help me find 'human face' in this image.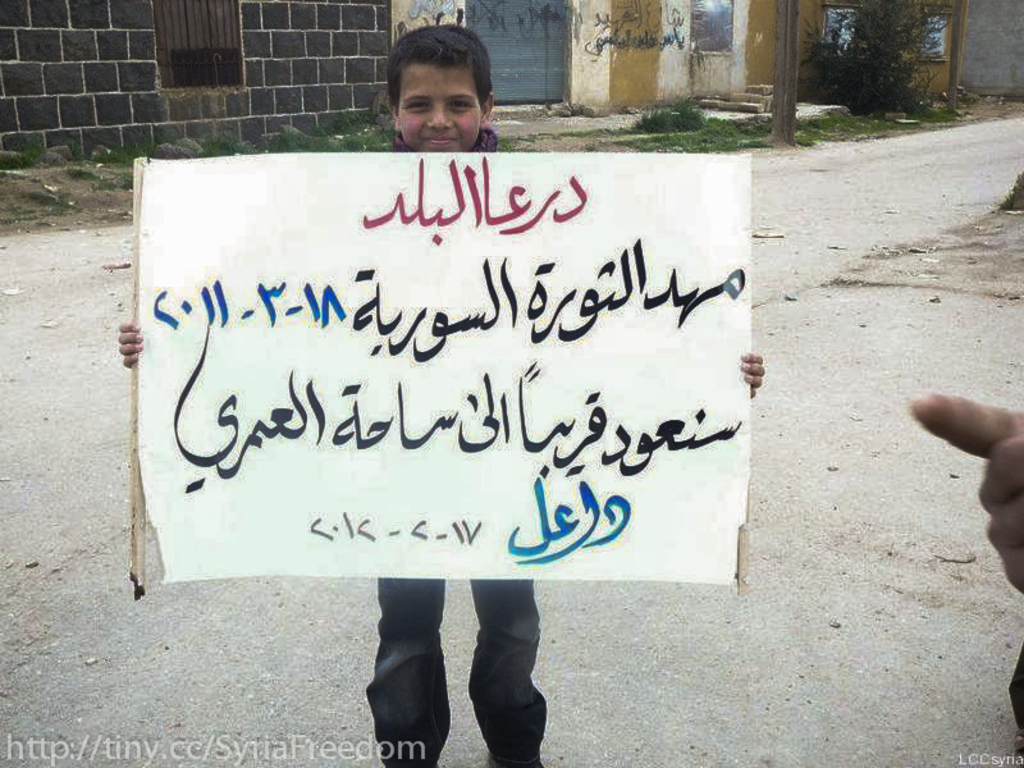
Found it: <box>389,50,475,154</box>.
